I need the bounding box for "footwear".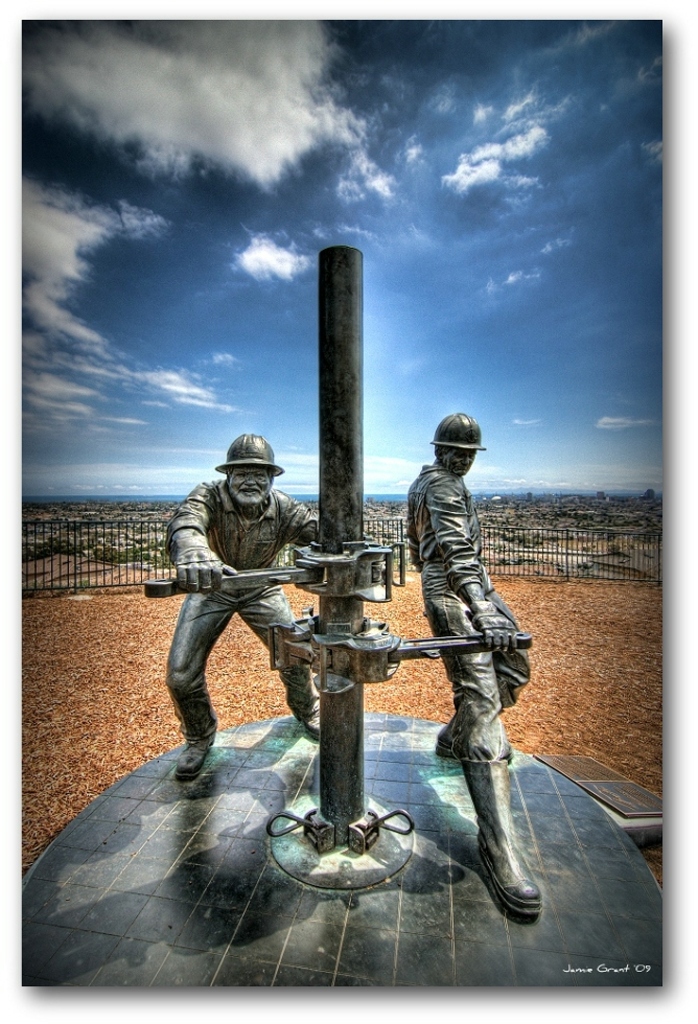
Here it is: locate(457, 758, 545, 912).
